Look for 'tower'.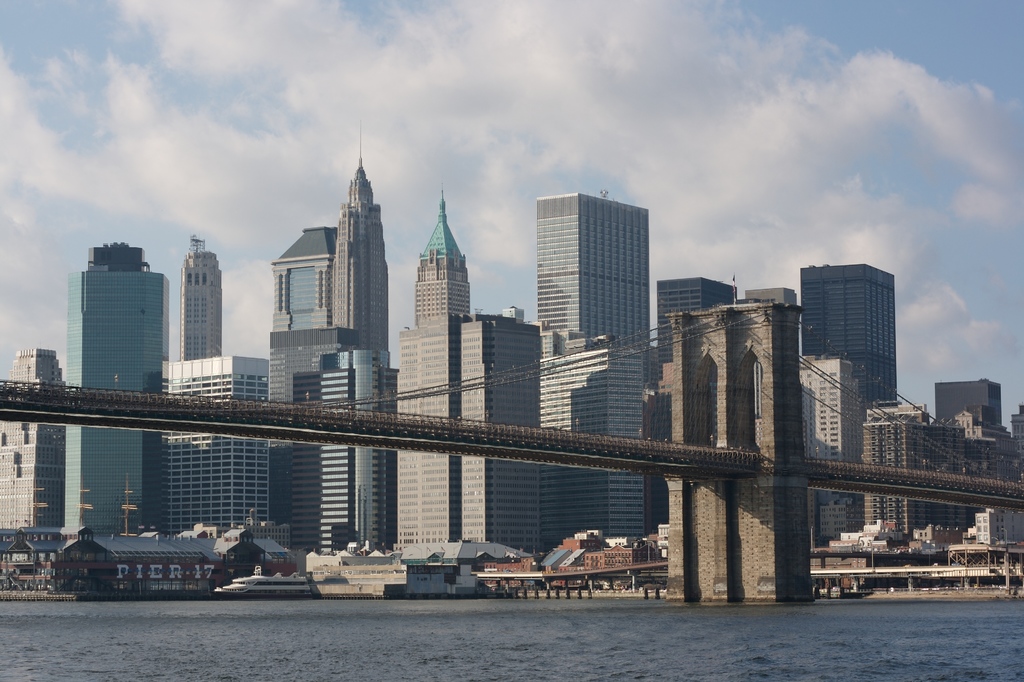
Found: [666,300,804,590].
